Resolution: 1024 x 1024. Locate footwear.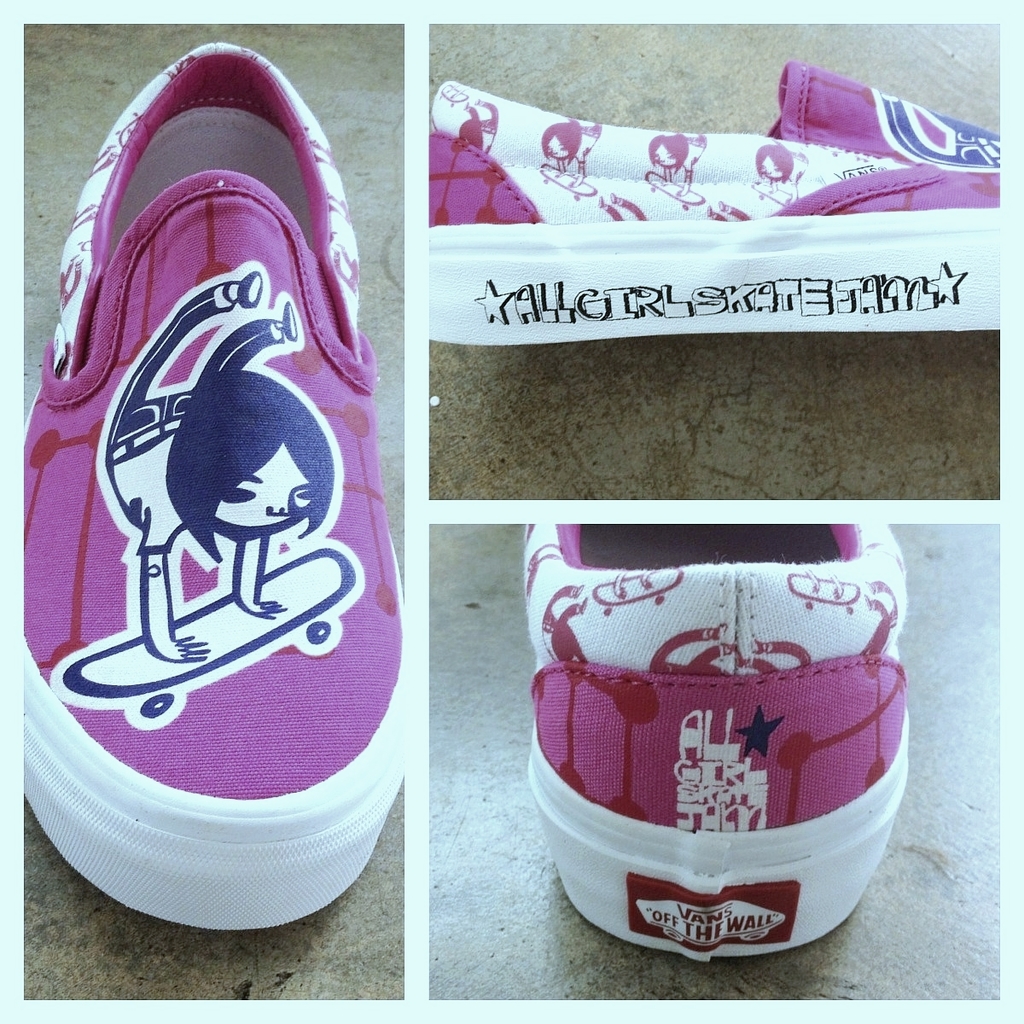
bbox=[428, 60, 997, 347].
